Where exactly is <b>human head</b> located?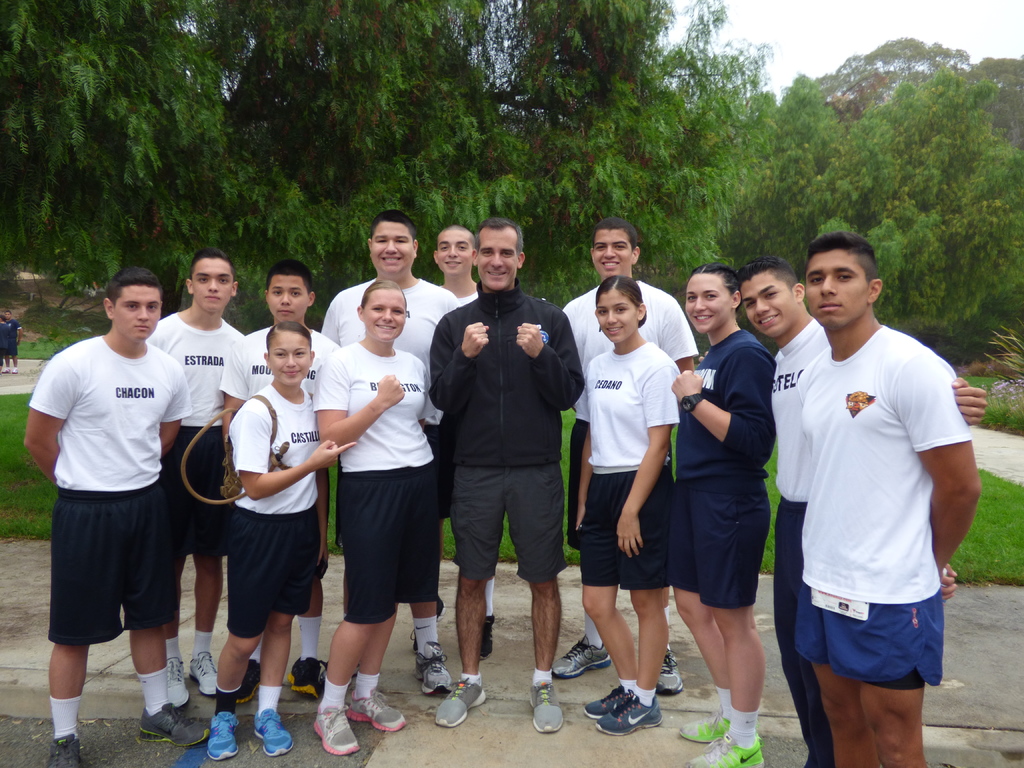
Its bounding box is x1=264, y1=262, x2=318, y2=323.
